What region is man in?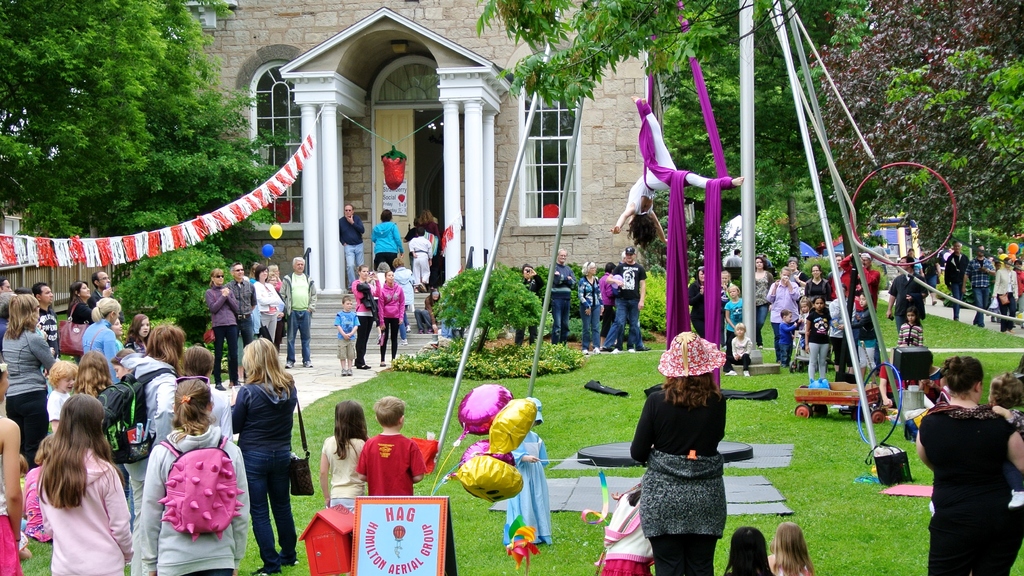
(left=835, top=254, right=878, bottom=330).
